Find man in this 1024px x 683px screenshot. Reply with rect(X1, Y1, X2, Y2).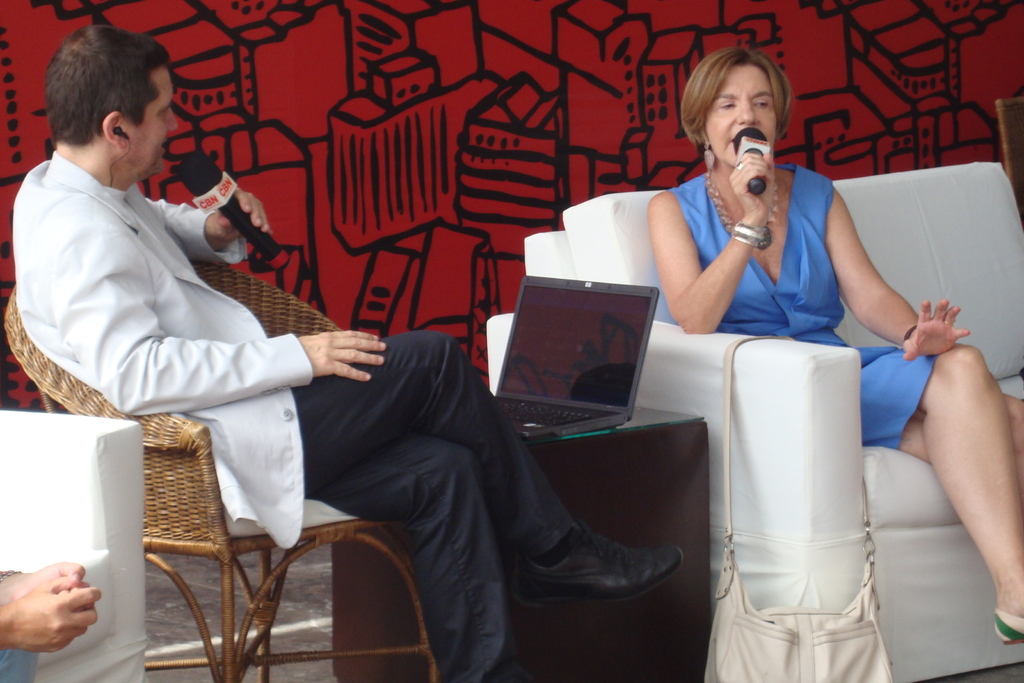
rect(0, 557, 100, 682).
